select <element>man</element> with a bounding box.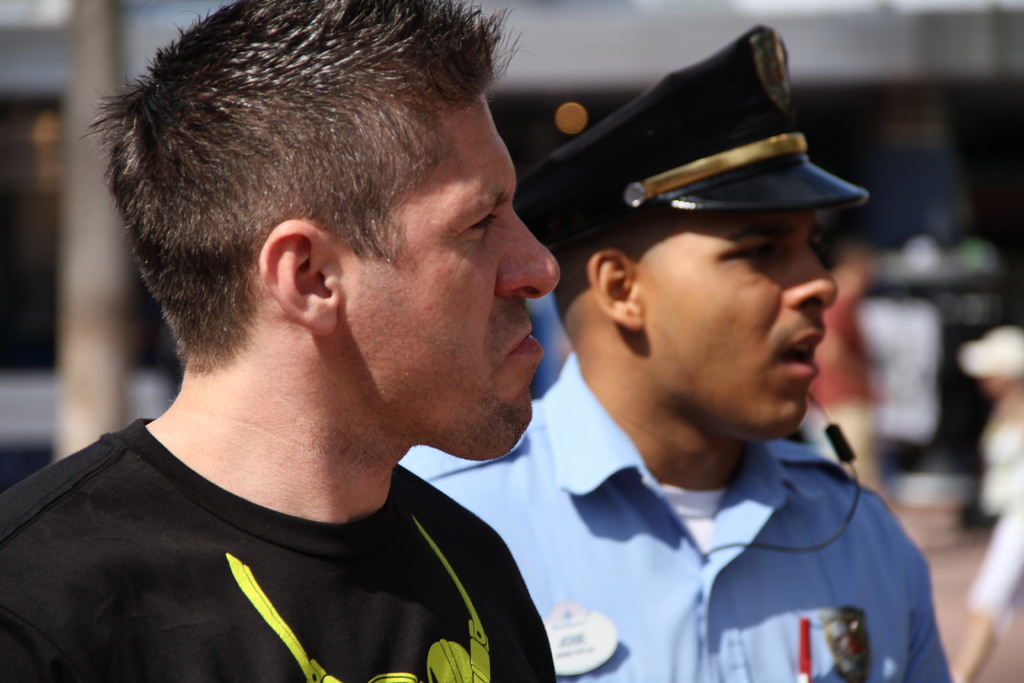
10 26 678 675.
